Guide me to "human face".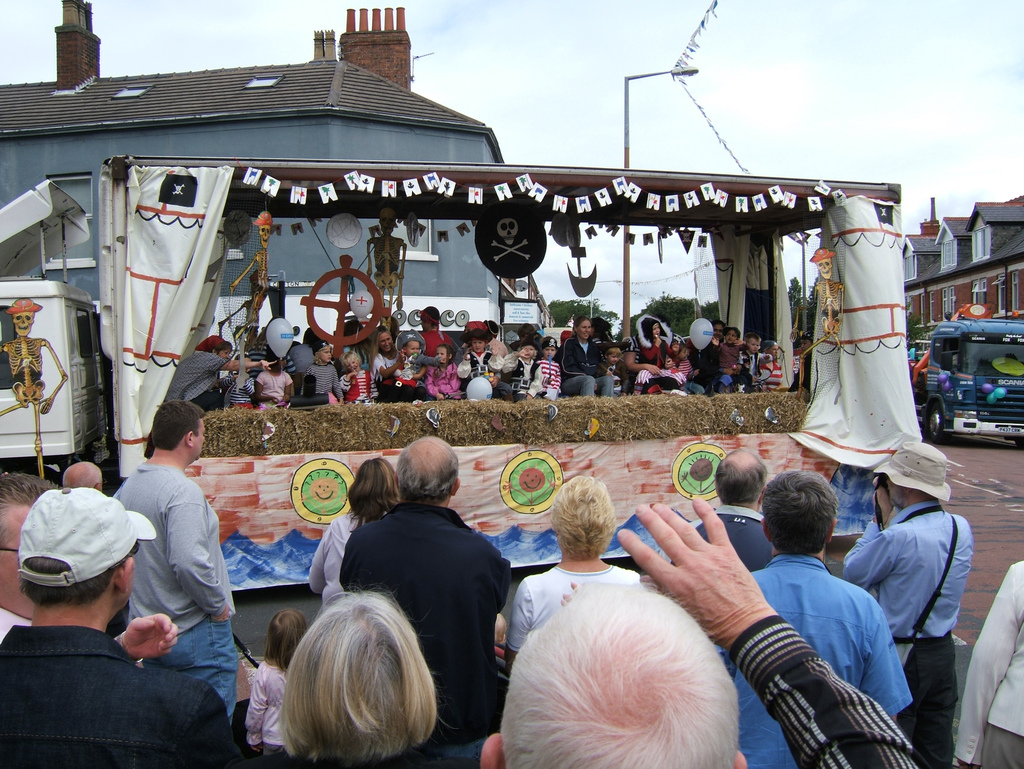
Guidance: detection(472, 337, 484, 351).
